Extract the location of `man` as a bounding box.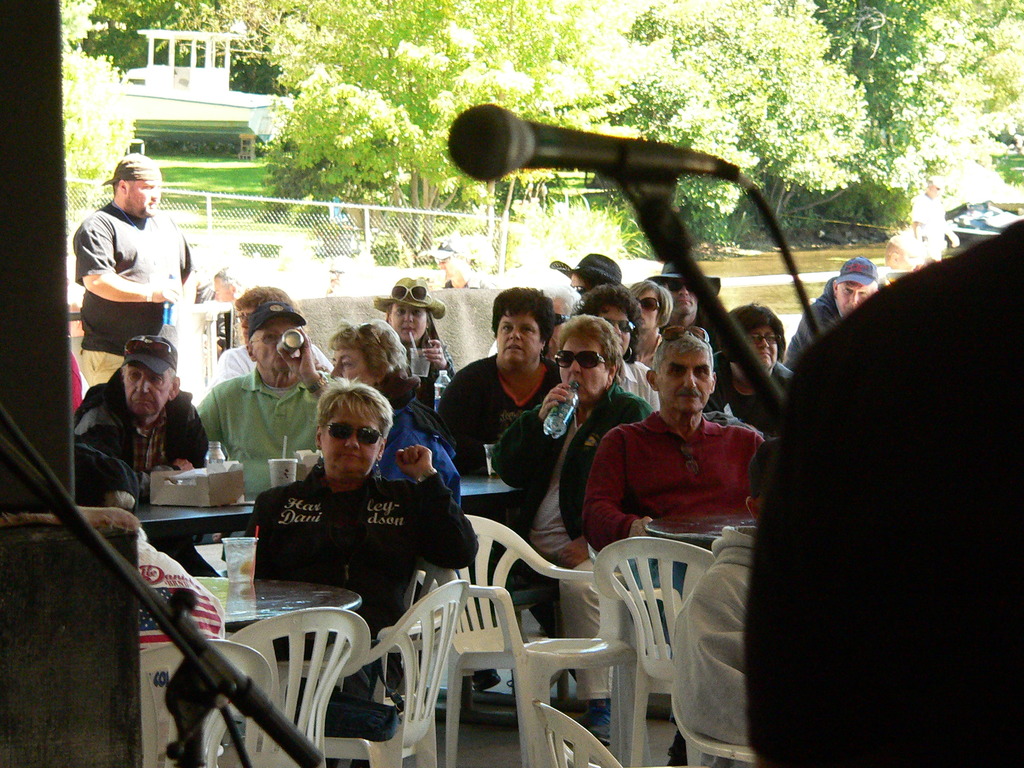
552,246,625,318.
